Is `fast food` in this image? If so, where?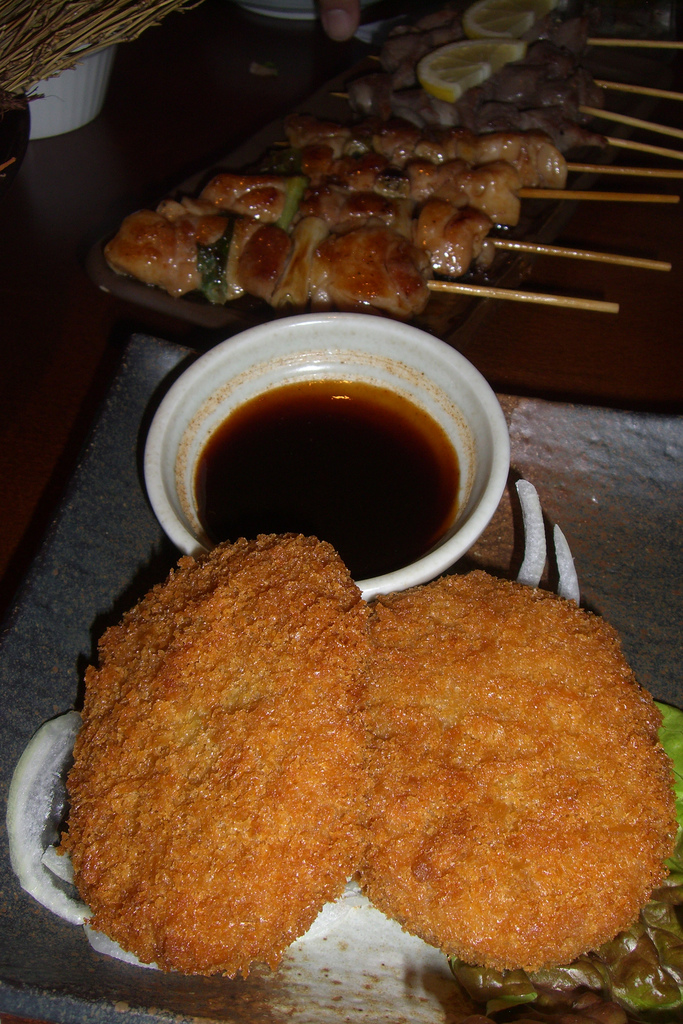
Yes, at Rect(58, 533, 372, 977).
